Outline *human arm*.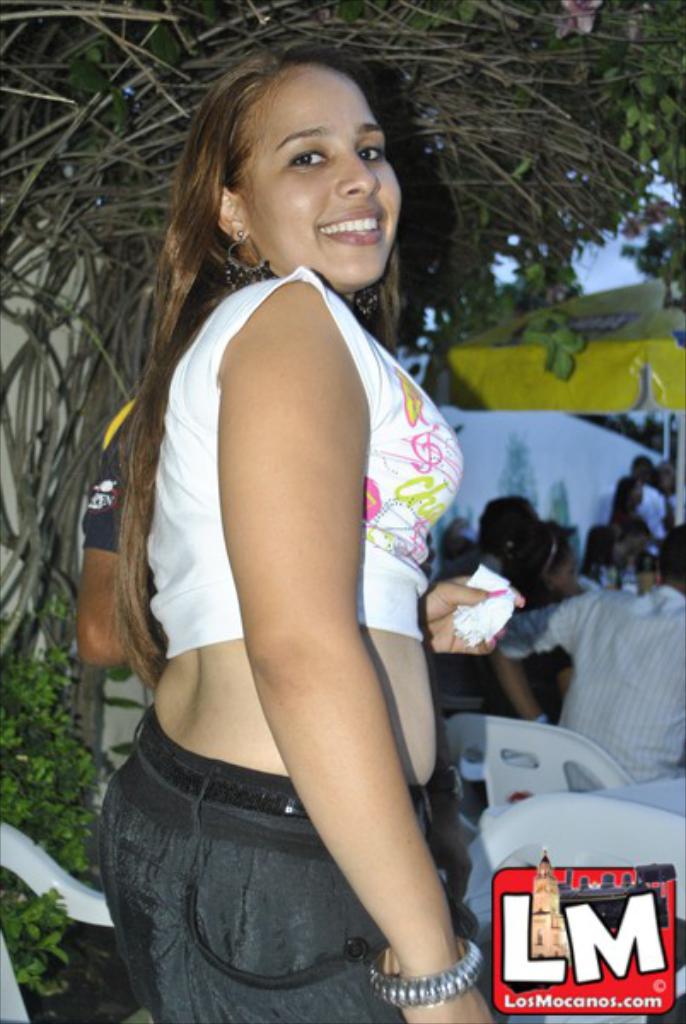
Outline: bbox=[416, 573, 532, 664].
